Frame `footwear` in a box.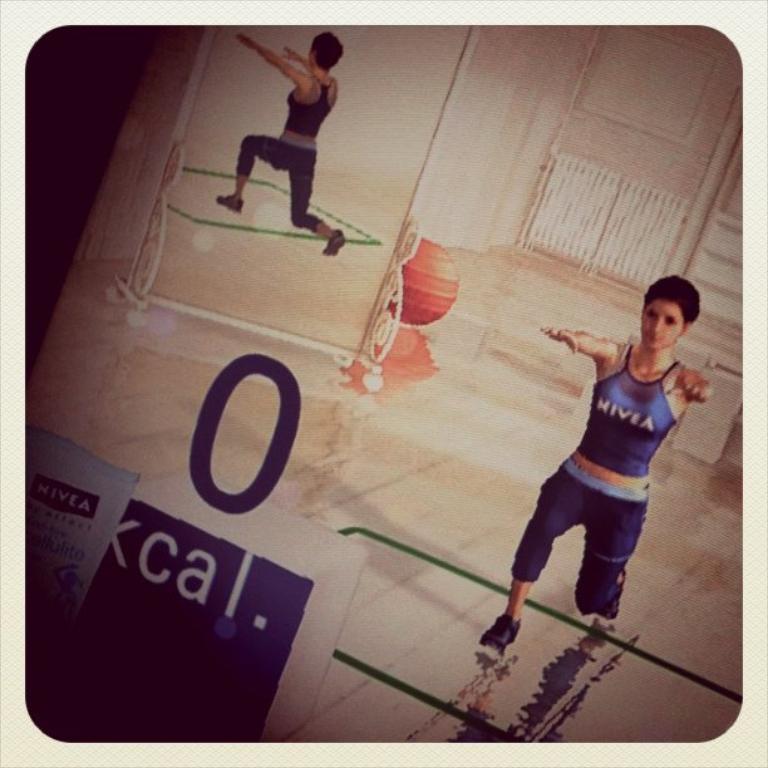
x1=320, y1=227, x2=349, y2=253.
